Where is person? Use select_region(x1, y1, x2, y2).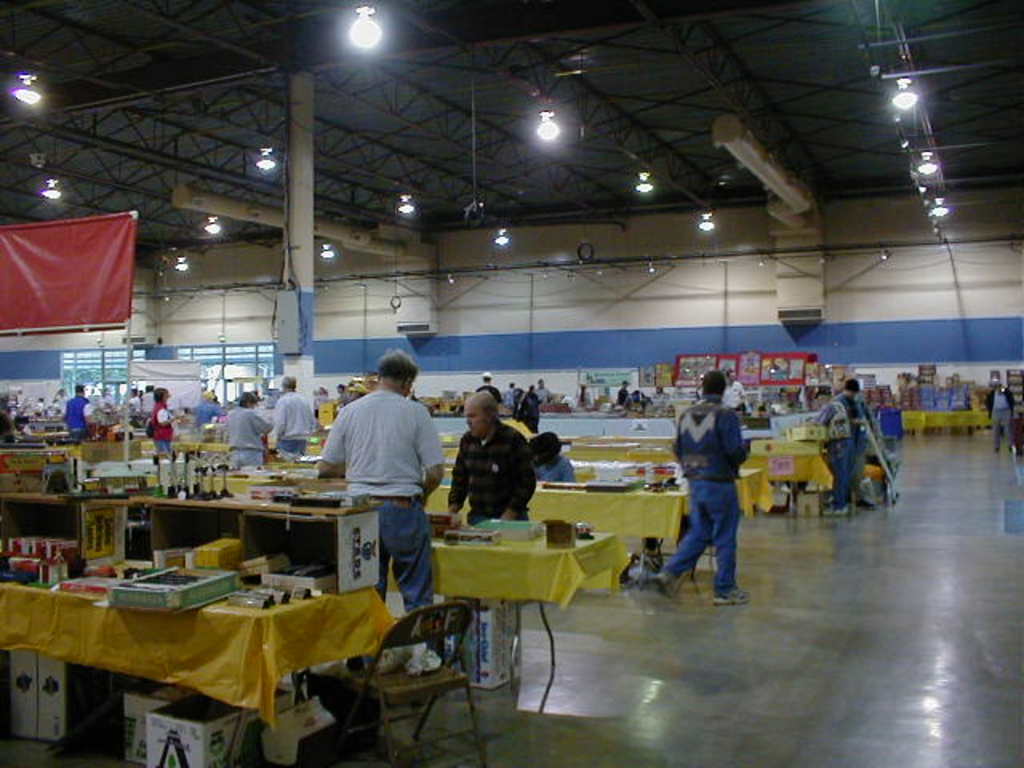
select_region(450, 389, 539, 523).
